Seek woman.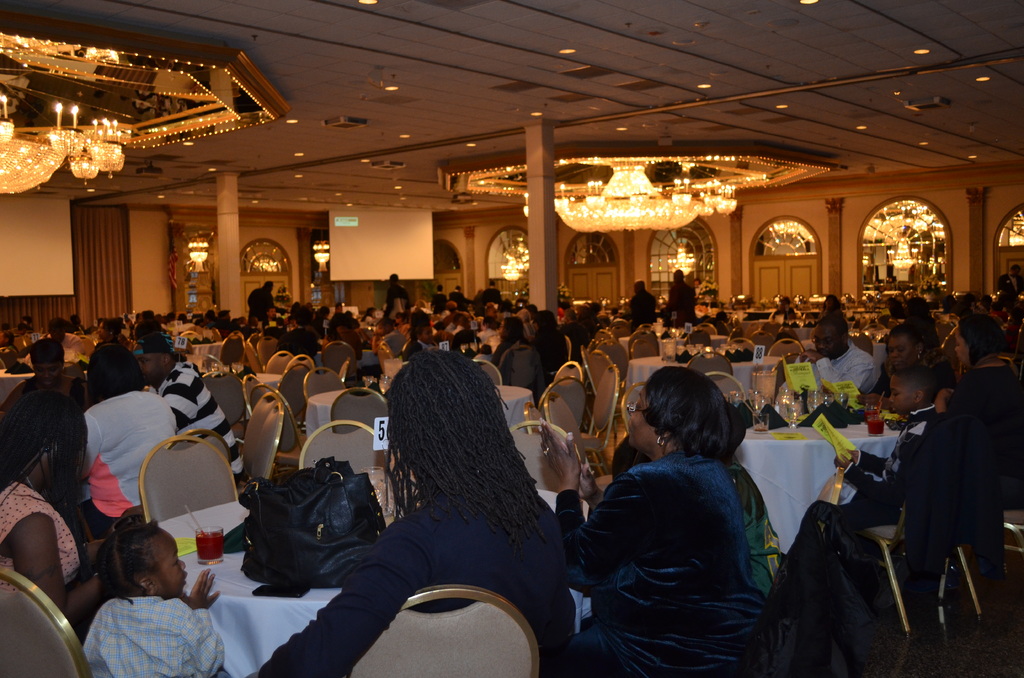
(61,344,185,506).
